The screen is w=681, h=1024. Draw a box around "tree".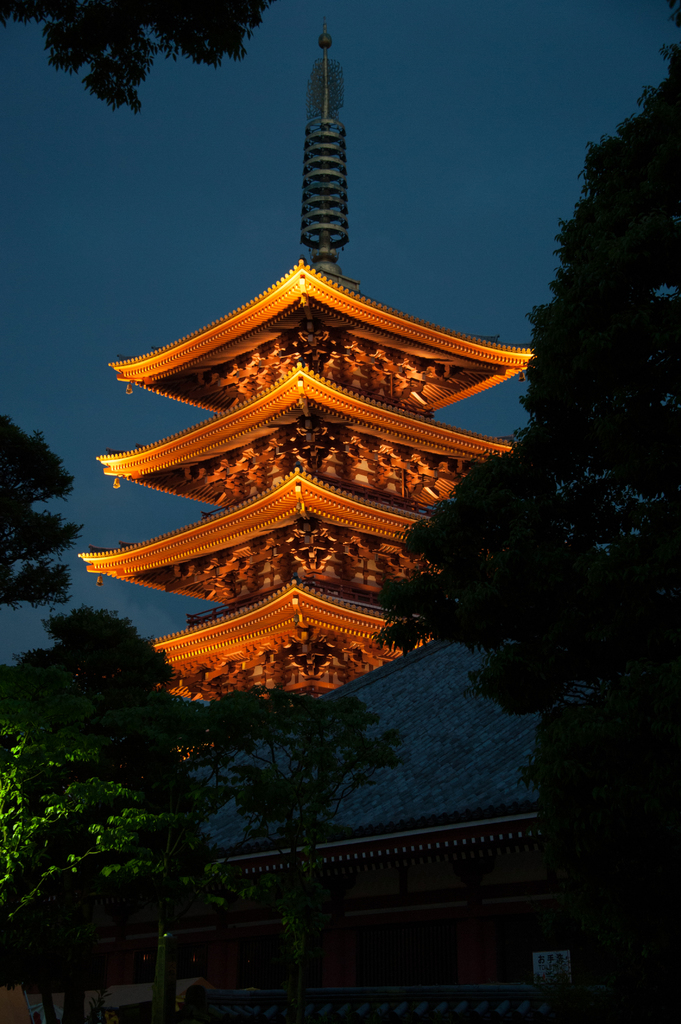
box(3, 416, 82, 600).
